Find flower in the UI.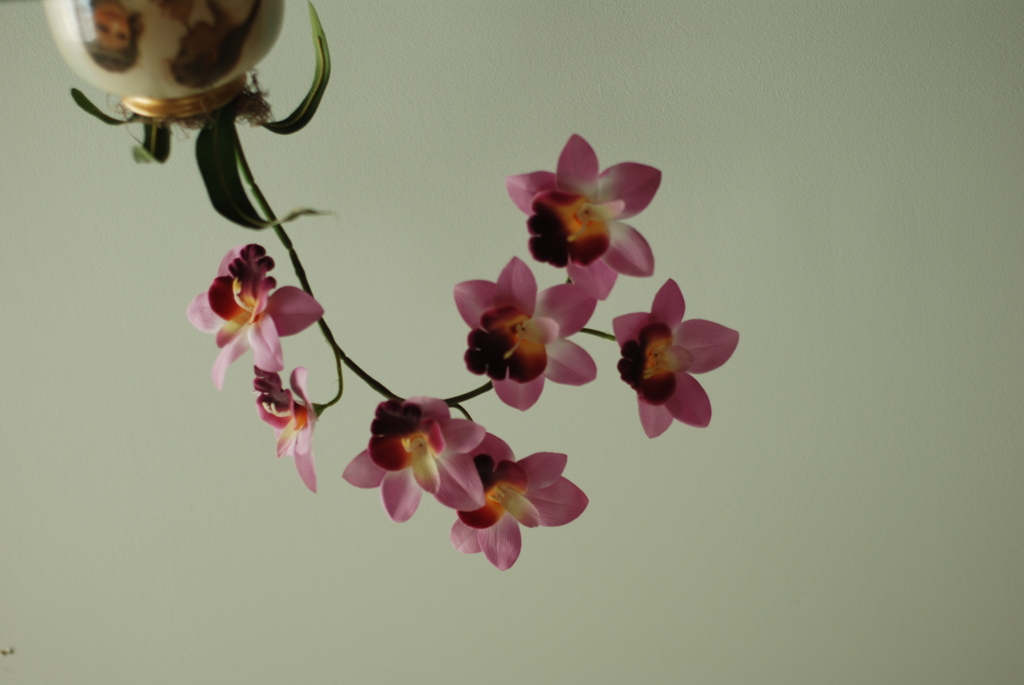
UI element at [left=443, top=430, right=599, bottom=569].
